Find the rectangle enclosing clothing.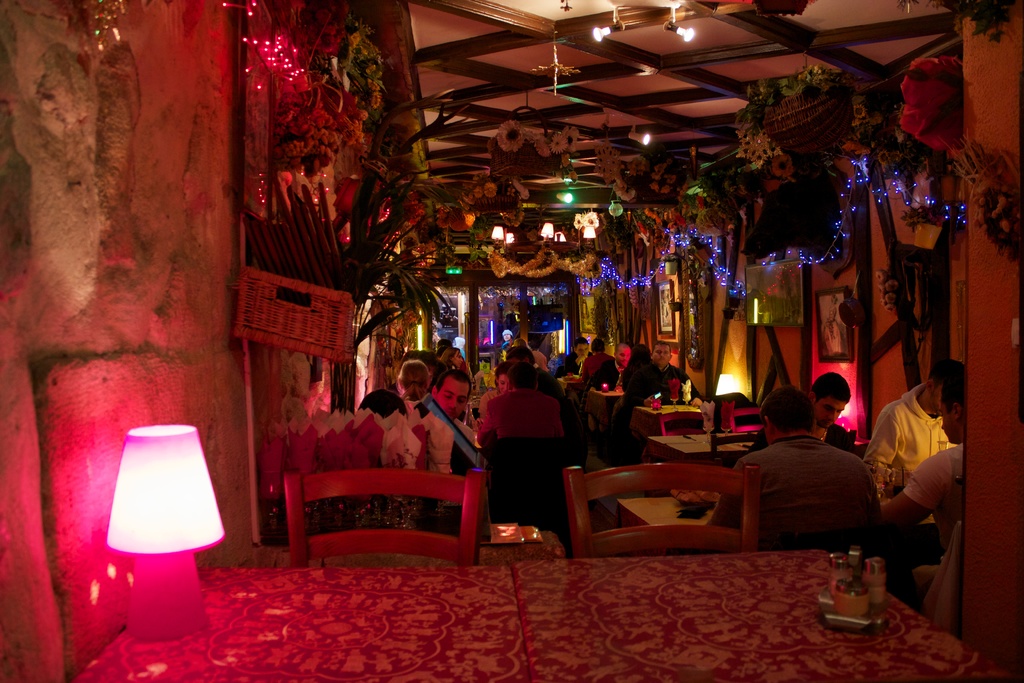
611:355:662:436.
